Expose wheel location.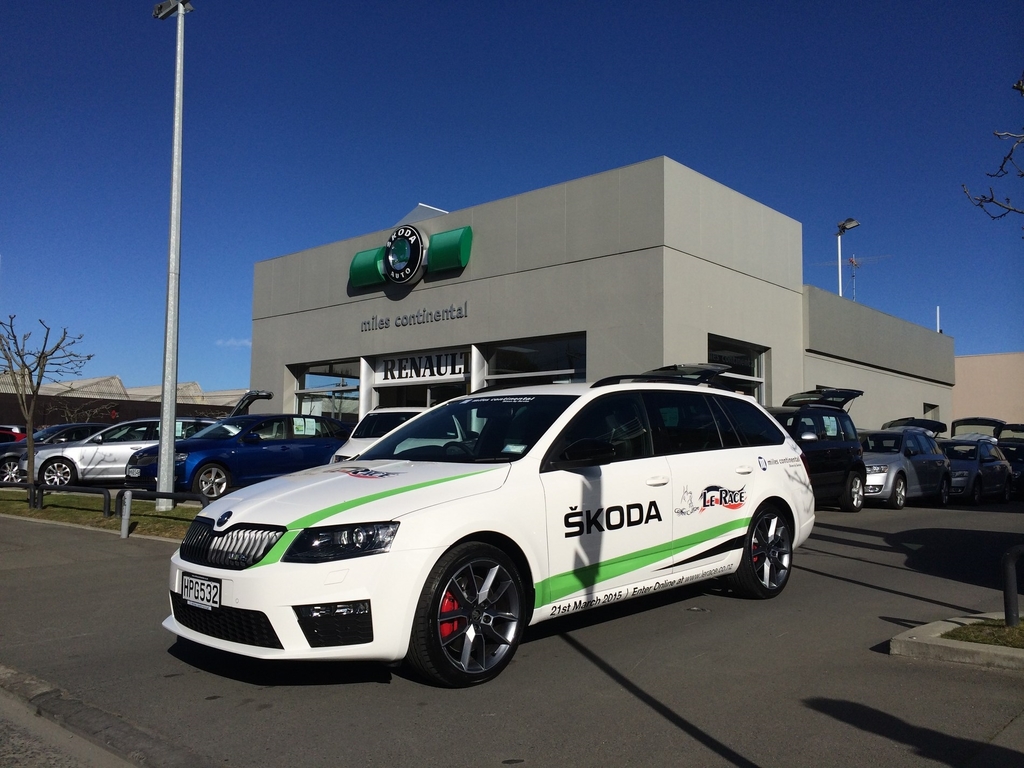
Exposed at 0 456 25 486.
